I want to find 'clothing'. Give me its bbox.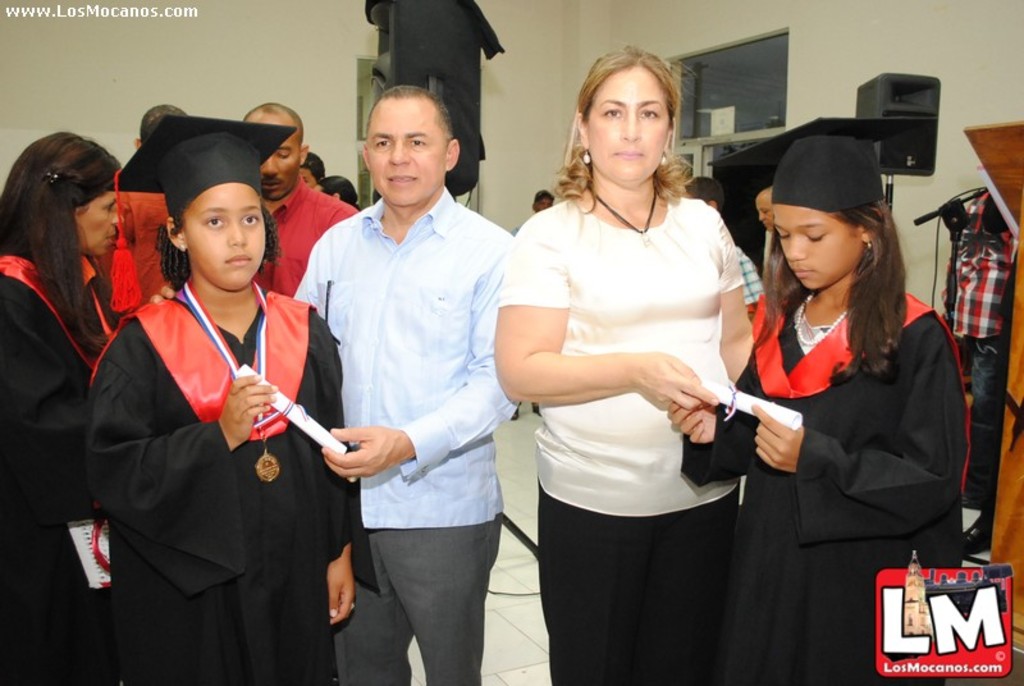
select_region(118, 178, 165, 324).
